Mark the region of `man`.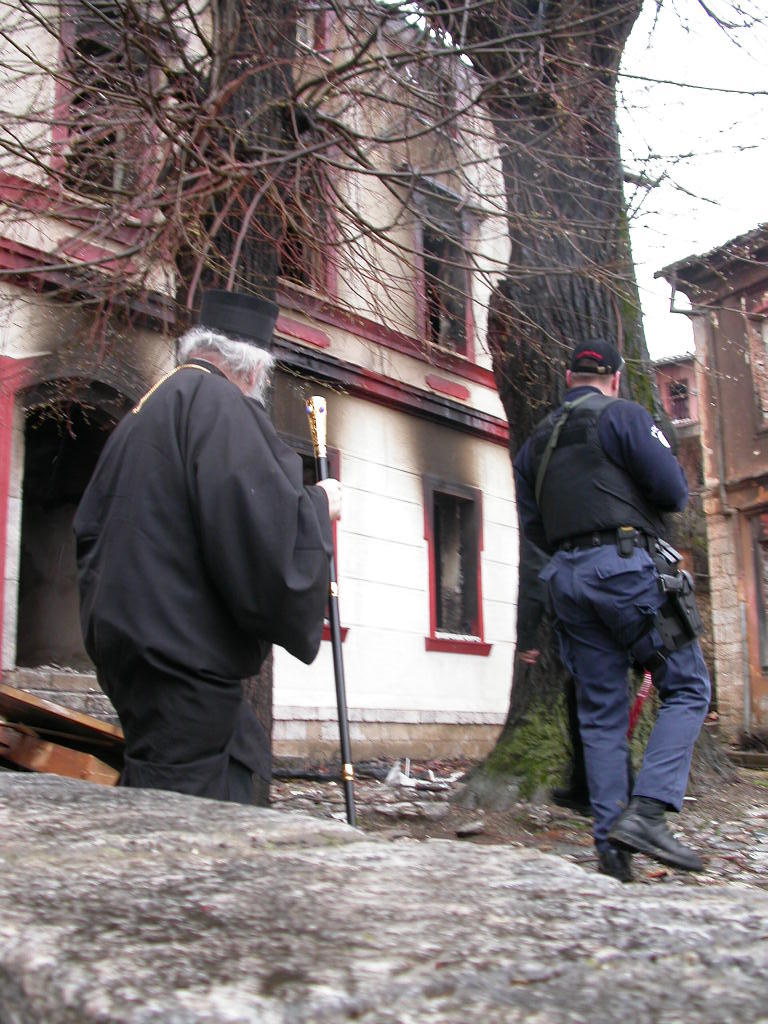
Region: bbox(66, 290, 344, 806).
